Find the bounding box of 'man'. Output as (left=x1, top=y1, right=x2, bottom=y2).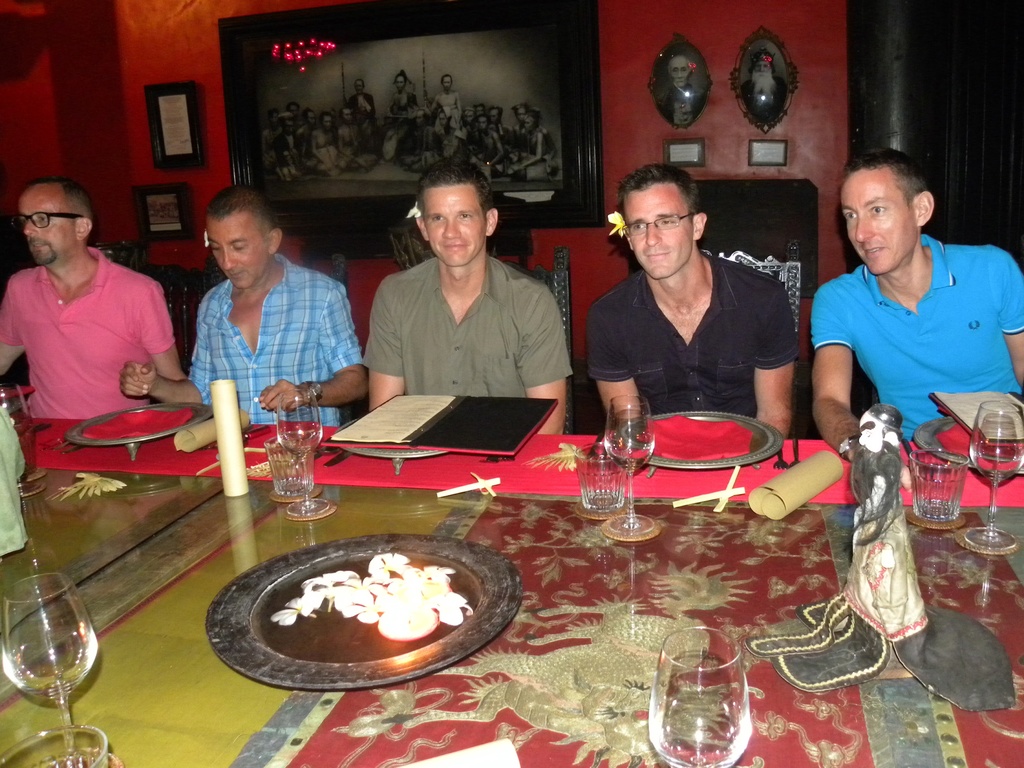
(left=0, top=172, right=187, bottom=417).
